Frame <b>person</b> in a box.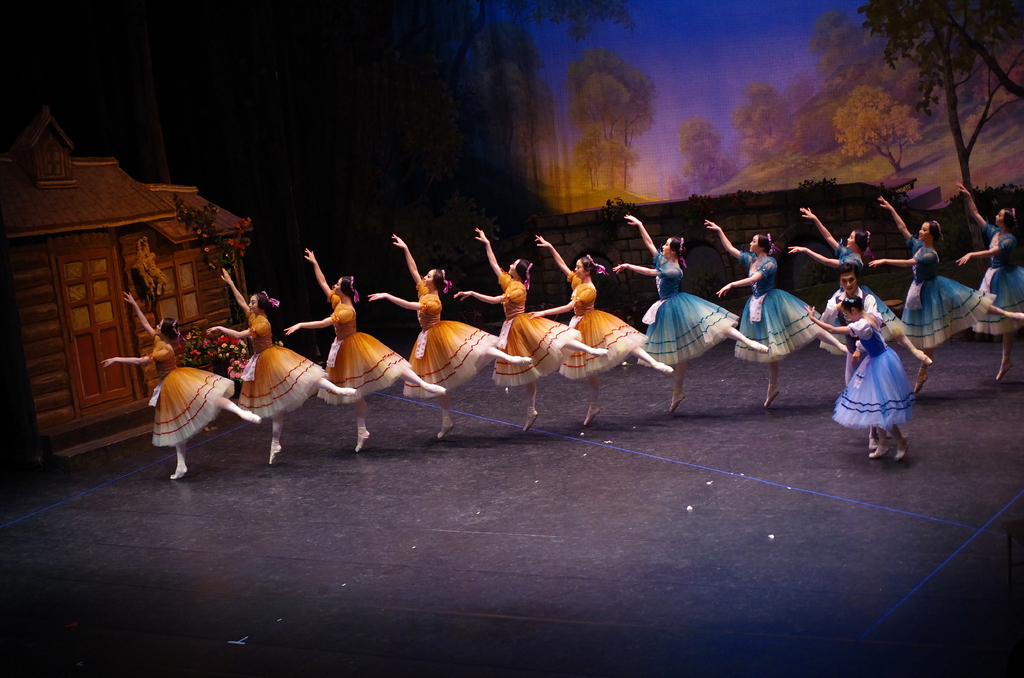
region(833, 266, 918, 474).
